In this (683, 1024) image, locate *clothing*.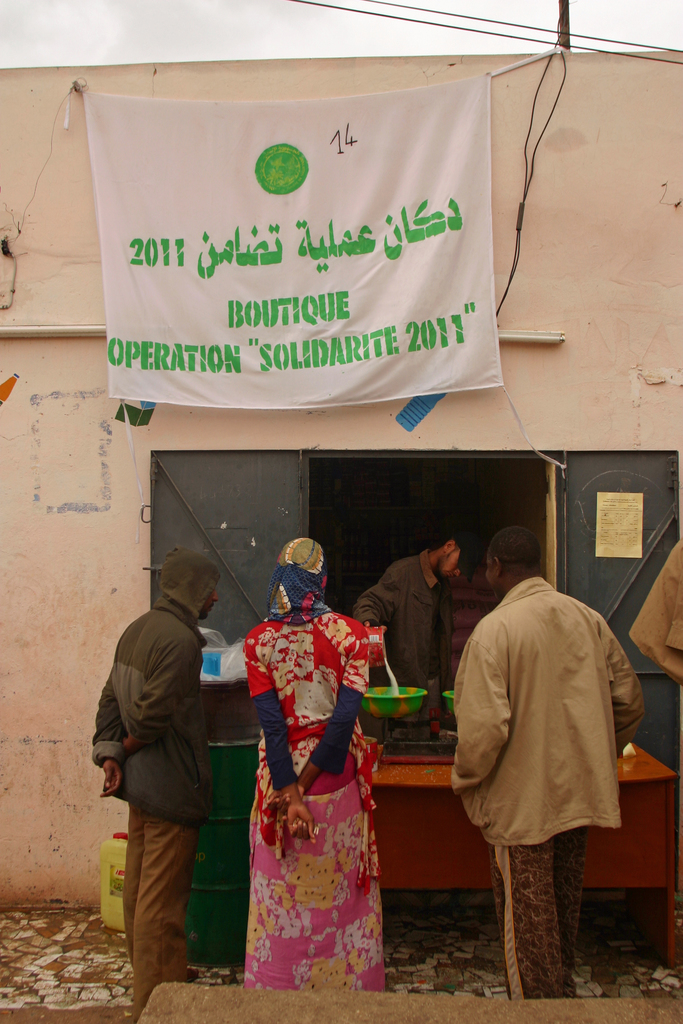
Bounding box: 452 577 655 1005.
